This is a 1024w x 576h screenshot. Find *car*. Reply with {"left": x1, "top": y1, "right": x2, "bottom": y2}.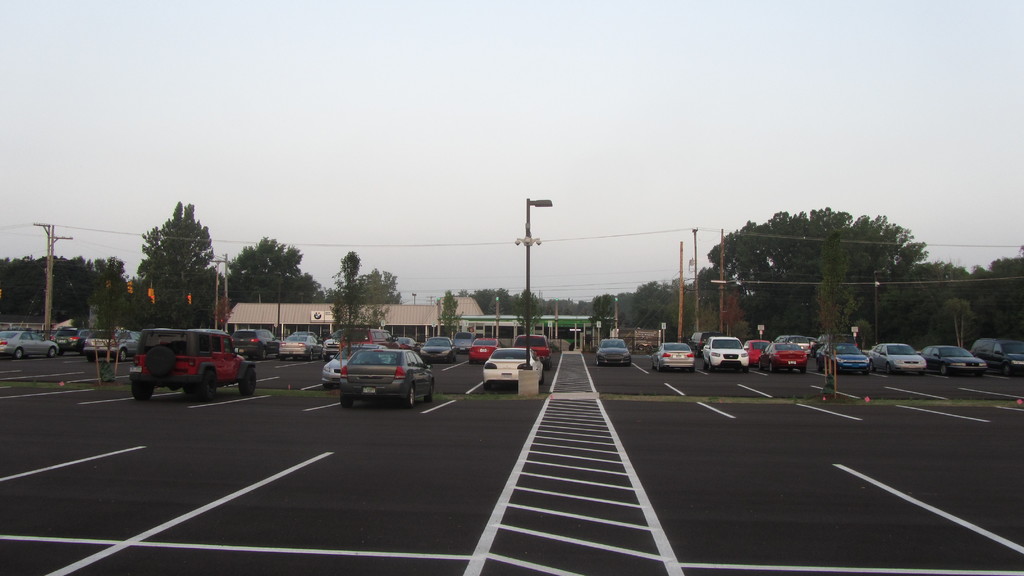
{"left": 870, "top": 343, "right": 924, "bottom": 378}.
